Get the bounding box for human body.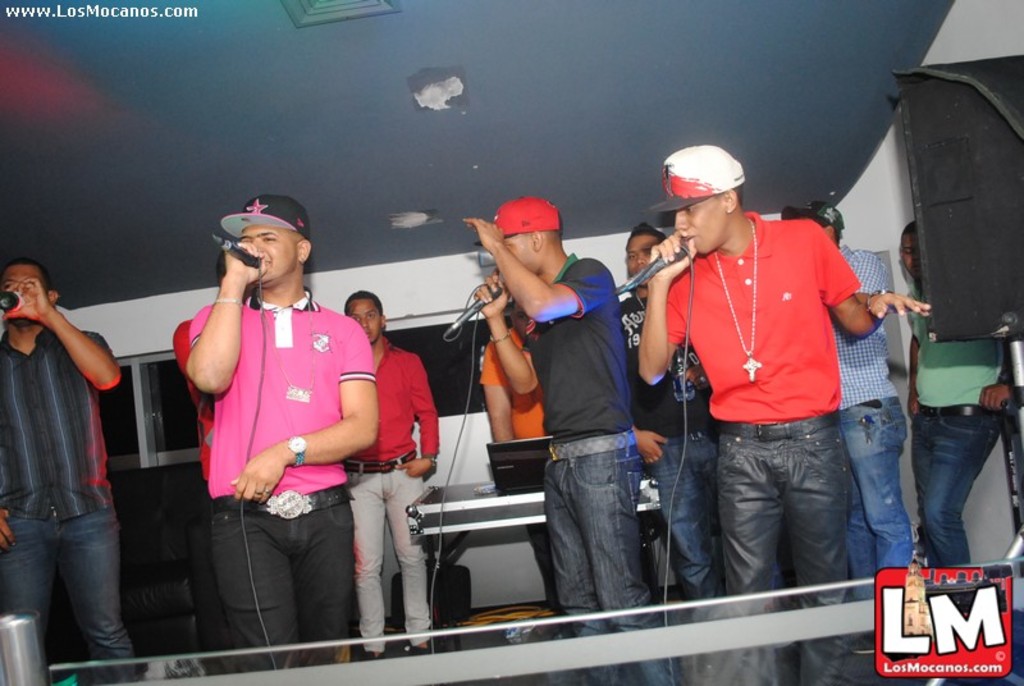
left=481, top=321, right=554, bottom=607.
